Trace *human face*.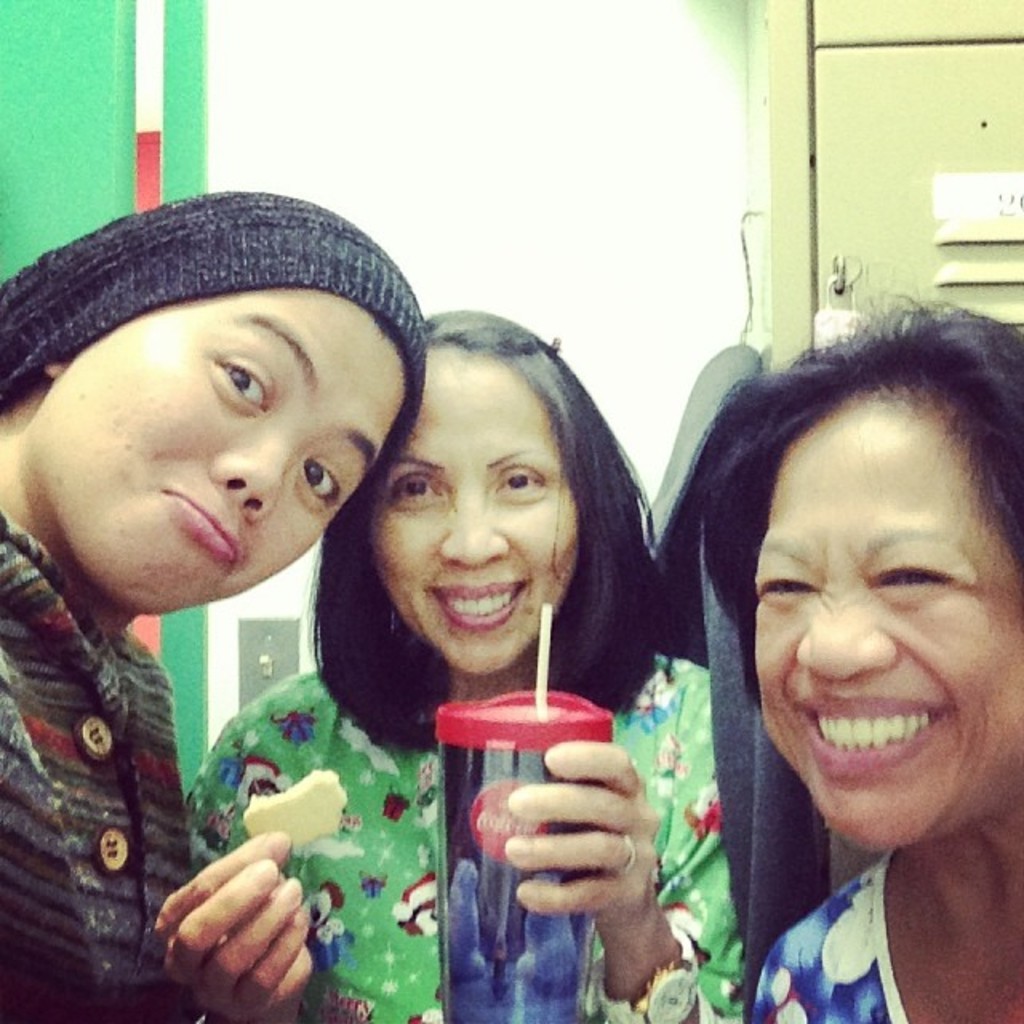
Traced to bbox=(82, 290, 406, 619).
